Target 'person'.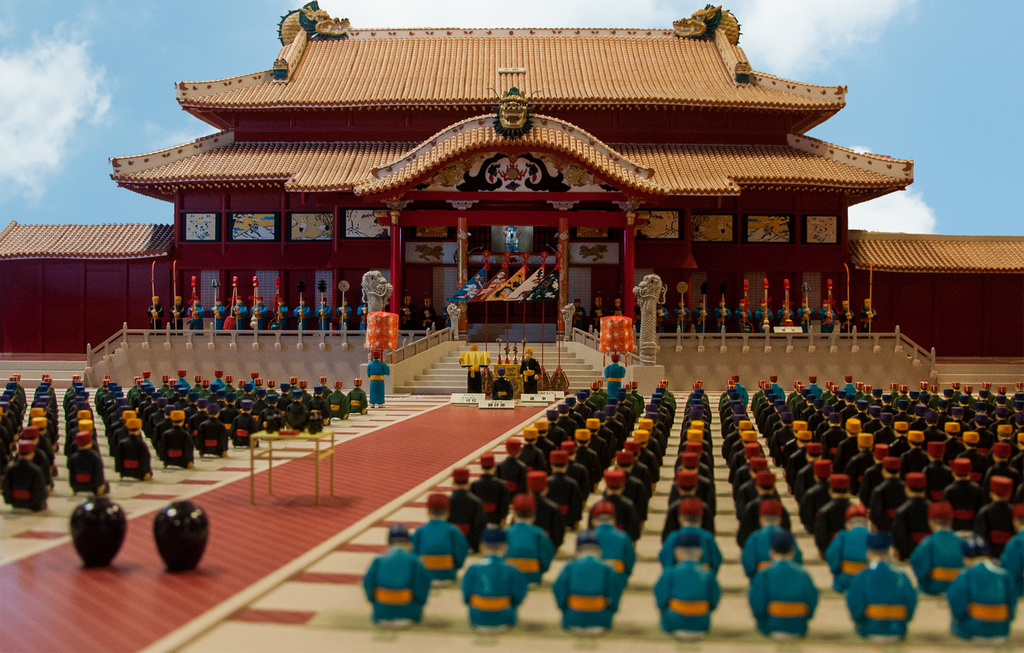
Target region: bbox=(837, 296, 853, 332).
